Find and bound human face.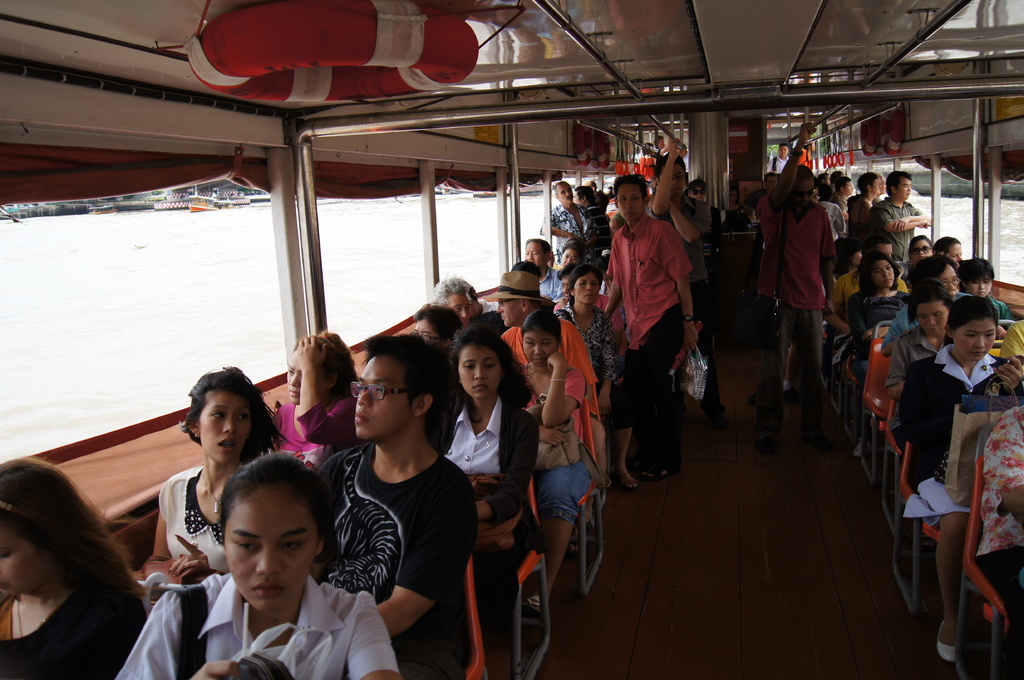
Bound: [282, 348, 305, 403].
